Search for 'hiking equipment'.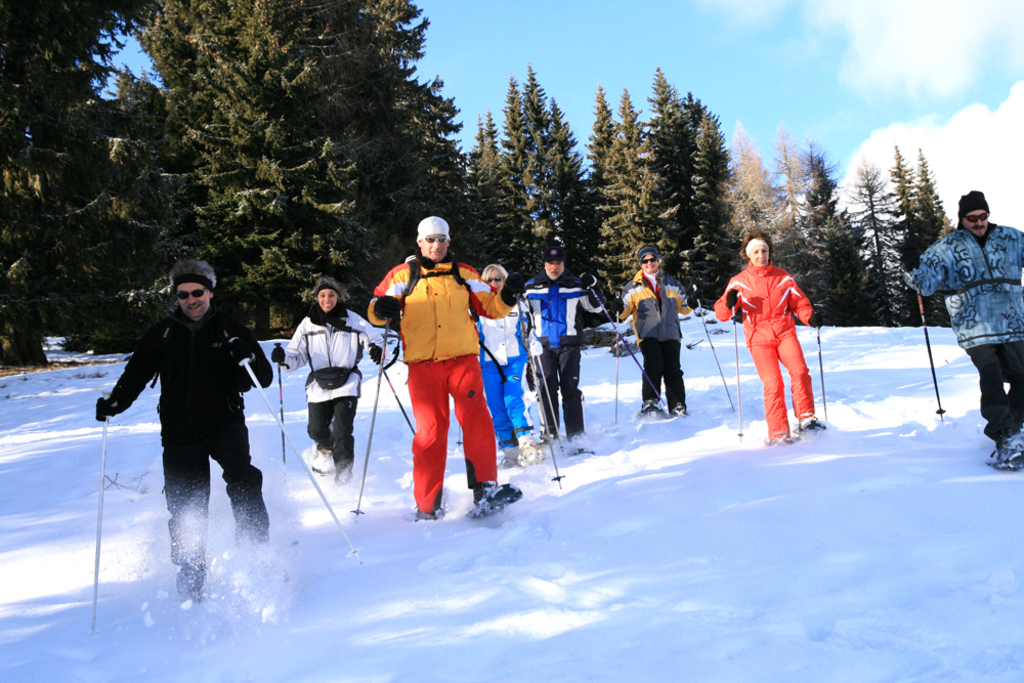
Found at rect(270, 344, 284, 366).
